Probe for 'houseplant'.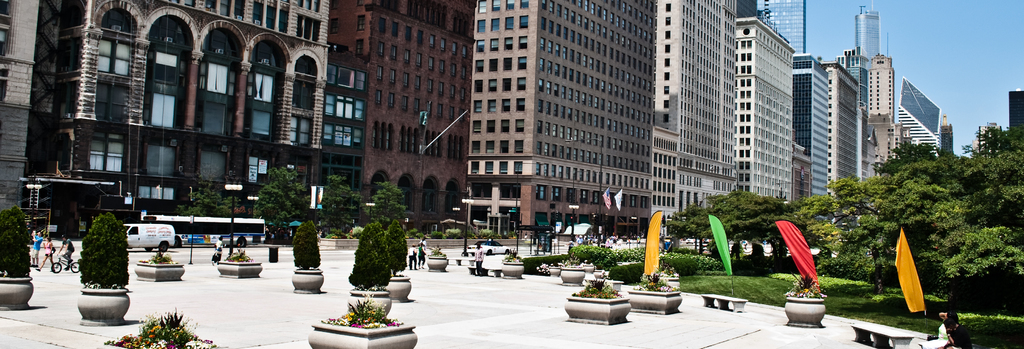
Probe result: x1=557 y1=253 x2=588 y2=287.
